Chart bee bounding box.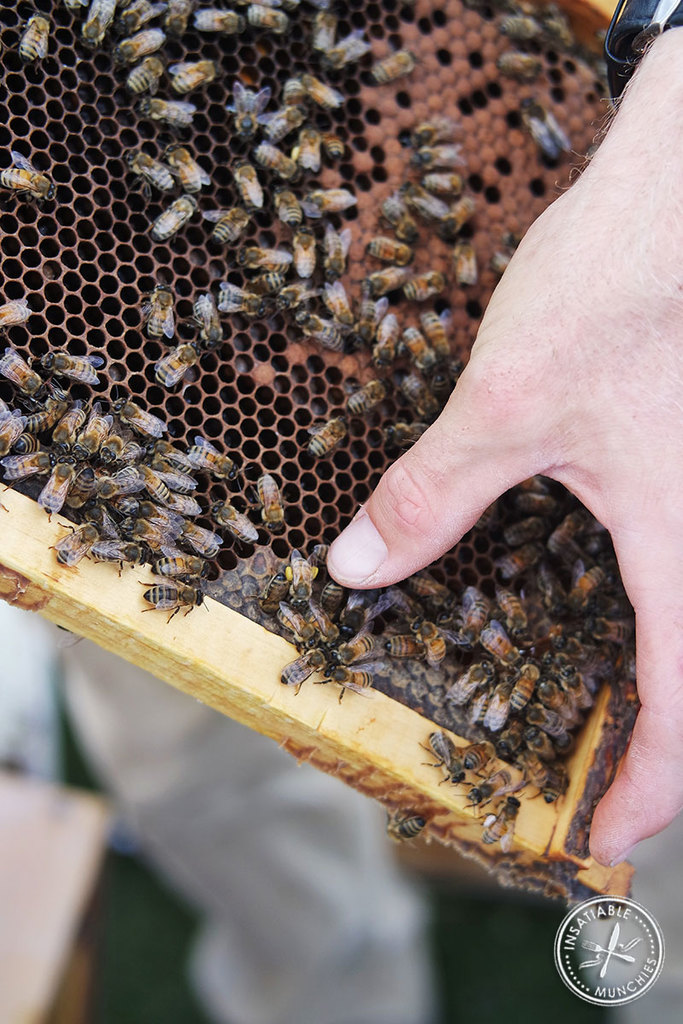
Charted: [left=295, top=163, right=326, bottom=179].
